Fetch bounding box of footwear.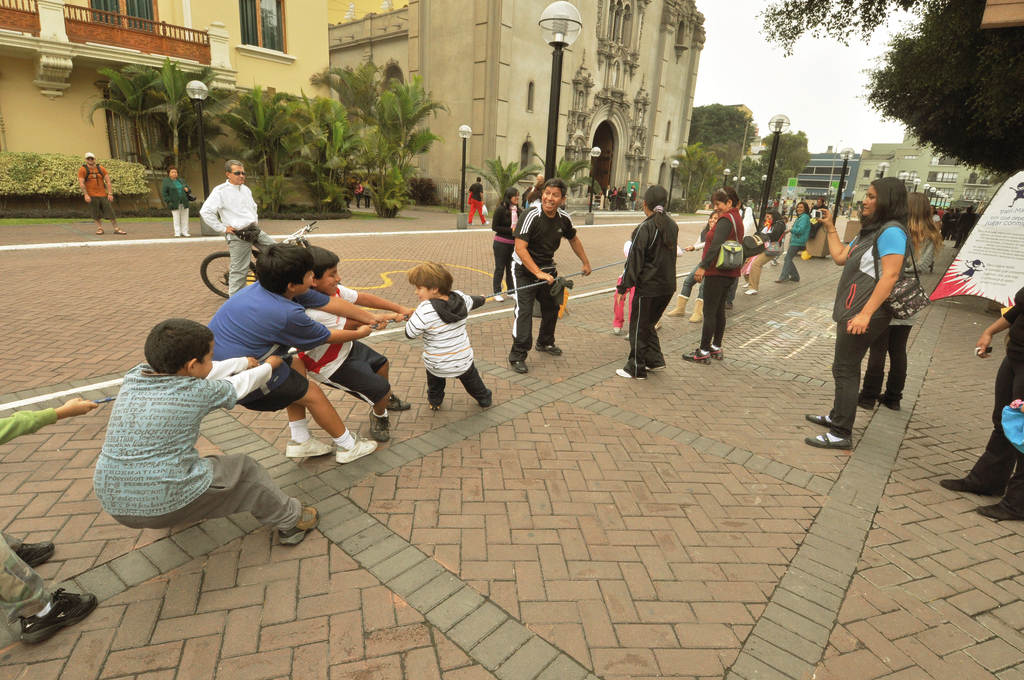
Bbox: {"left": 681, "top": 348, "right": 712, "bottom": 364}.
